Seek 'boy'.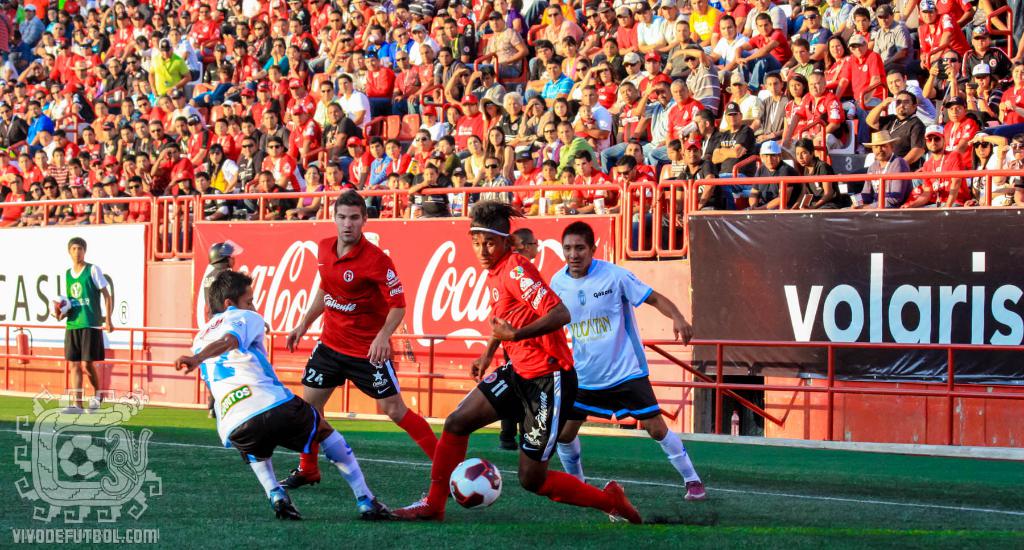
276:190:438:491.
